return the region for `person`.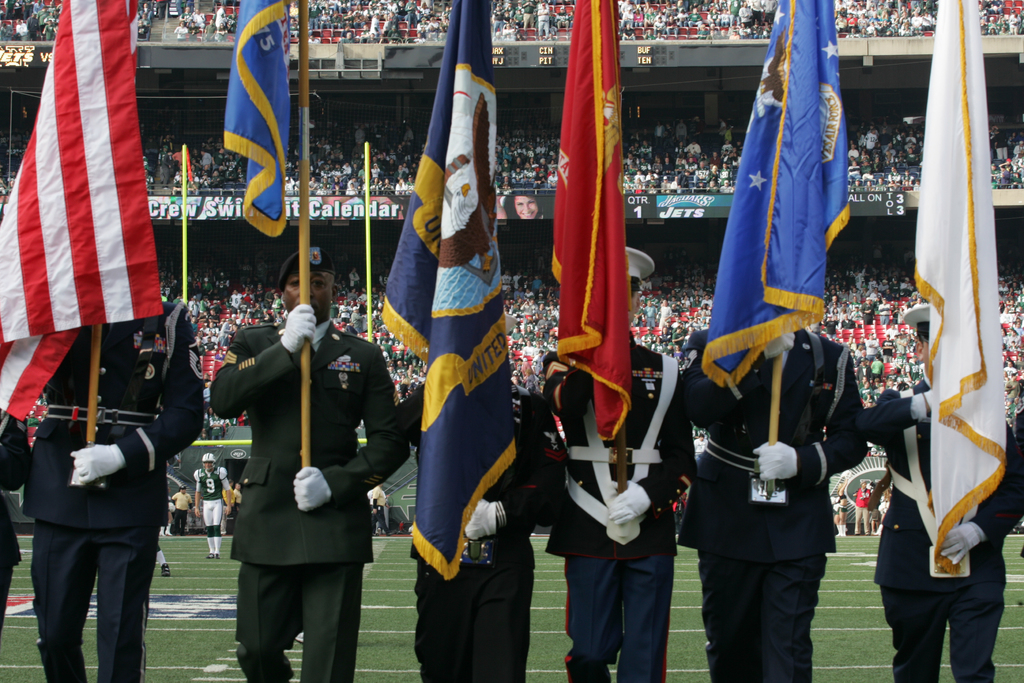
<box>191,452,231,561</box>.
